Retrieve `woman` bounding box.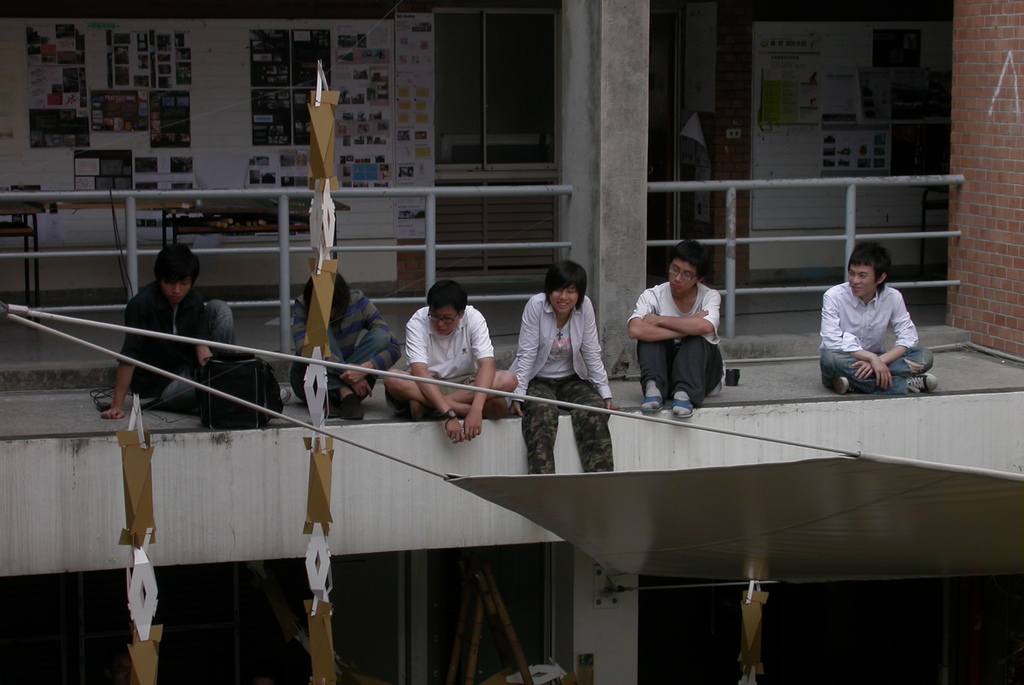
Bounding box: detection(513, 261, 616, 471).
